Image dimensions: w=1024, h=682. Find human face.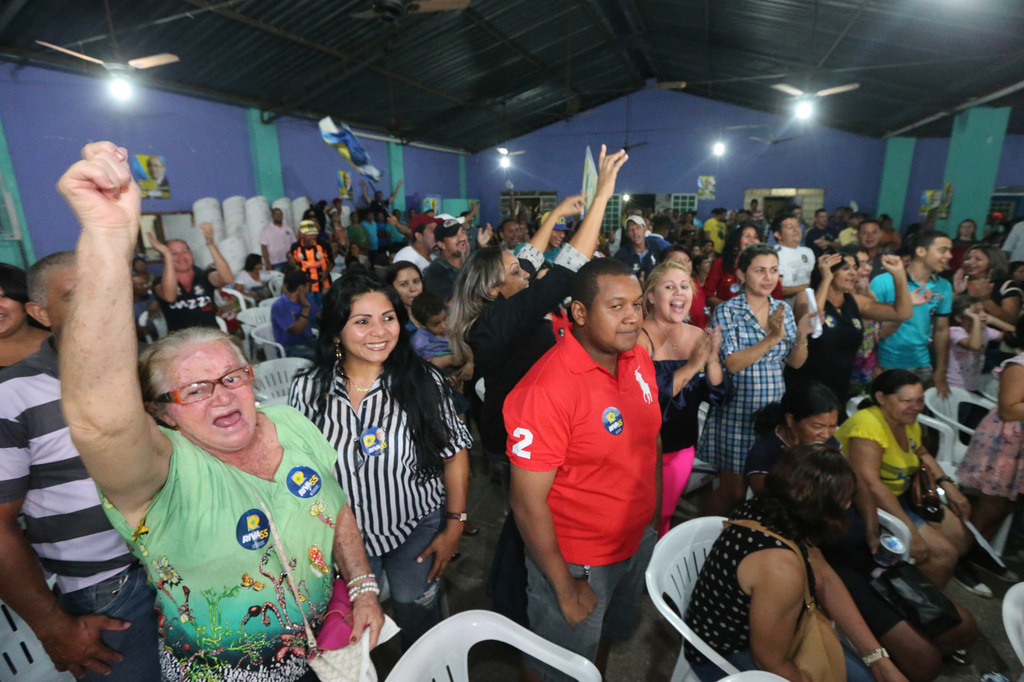
bbox(586, 276, 644, 354).
